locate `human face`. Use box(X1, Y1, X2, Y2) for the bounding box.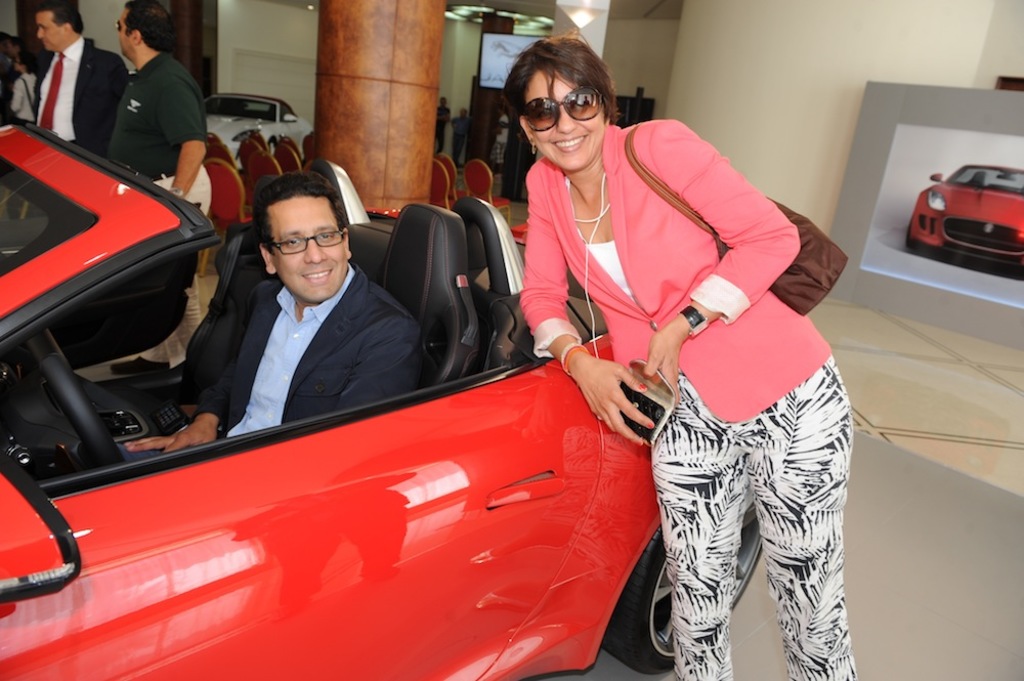
box(119, 13, 133, 53).
